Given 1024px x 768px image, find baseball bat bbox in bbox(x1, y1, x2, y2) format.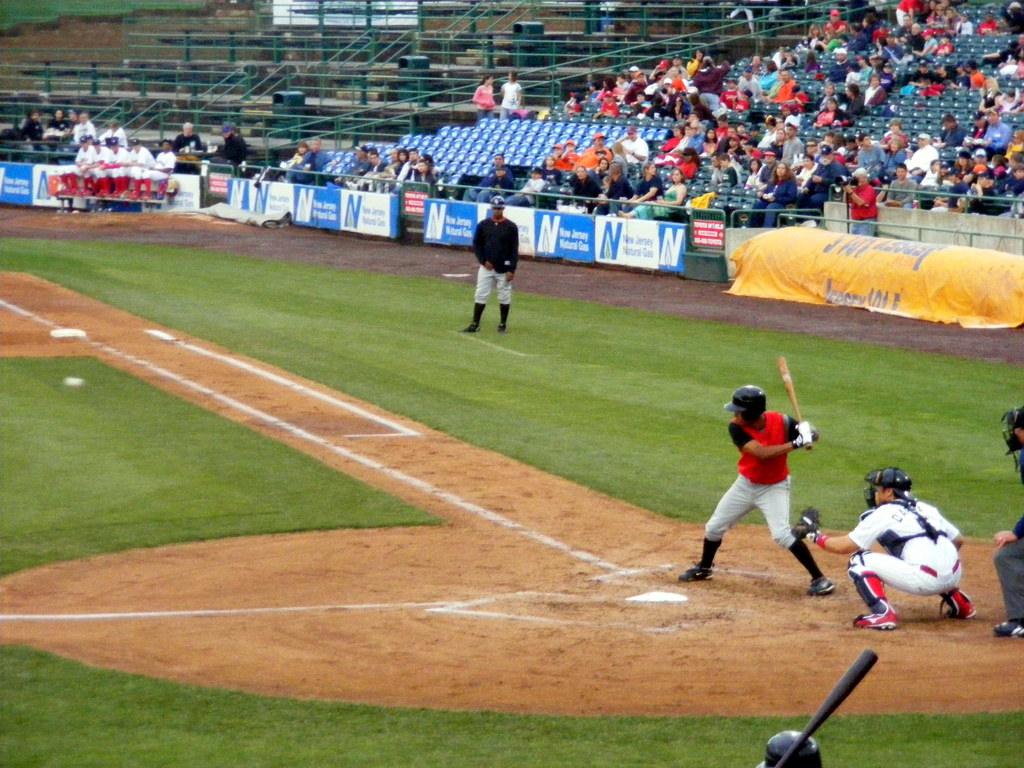
bbox(773, 356, 810, 452).
